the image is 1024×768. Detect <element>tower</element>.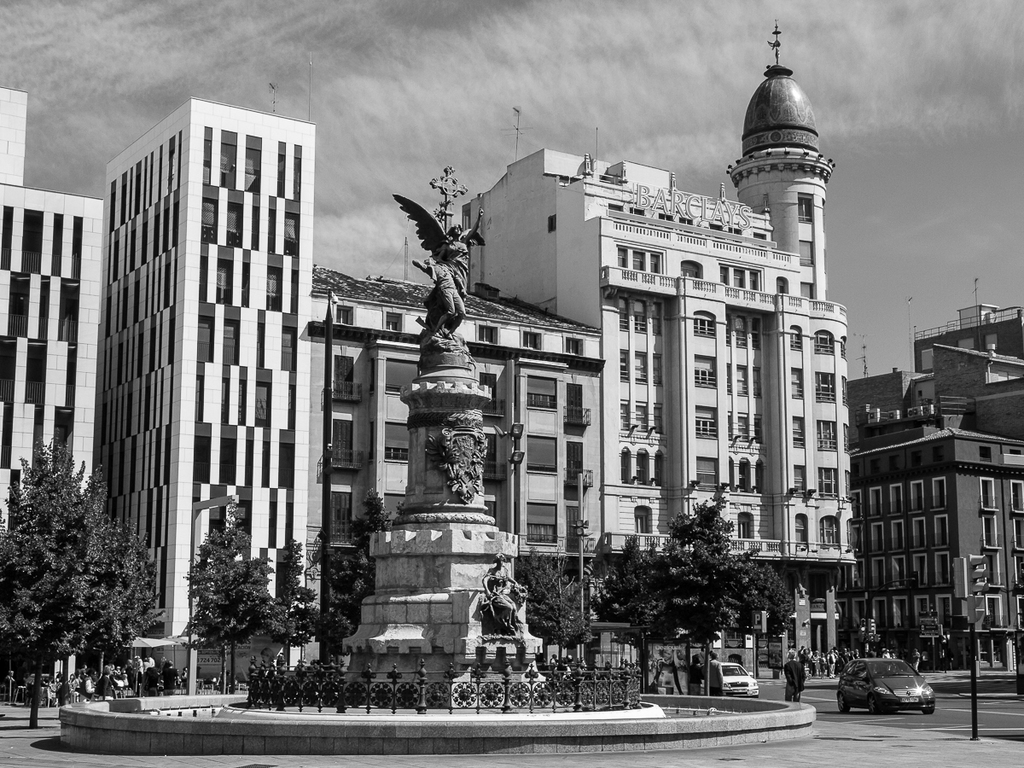
Detection: box(725, 18, 839, 296).
